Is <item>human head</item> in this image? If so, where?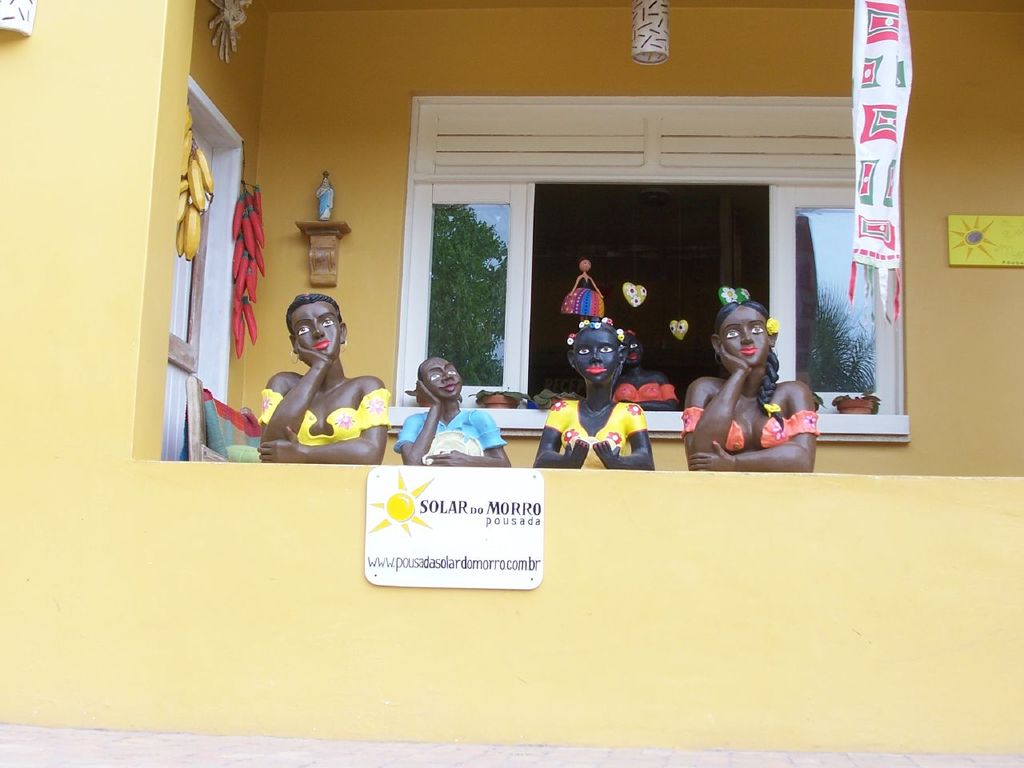
Yes, at [left=565, top=318, right=633, bottom=389].
